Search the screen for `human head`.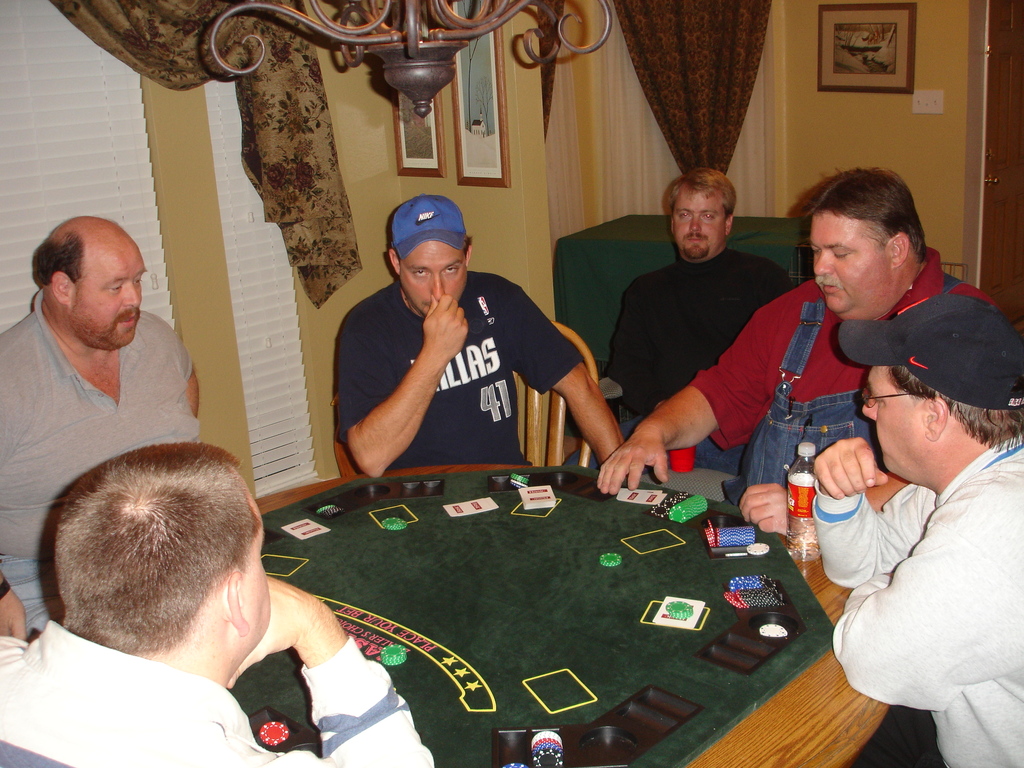
Found at pyautogui.locateOnScreen(668, 167, 736, 265).
